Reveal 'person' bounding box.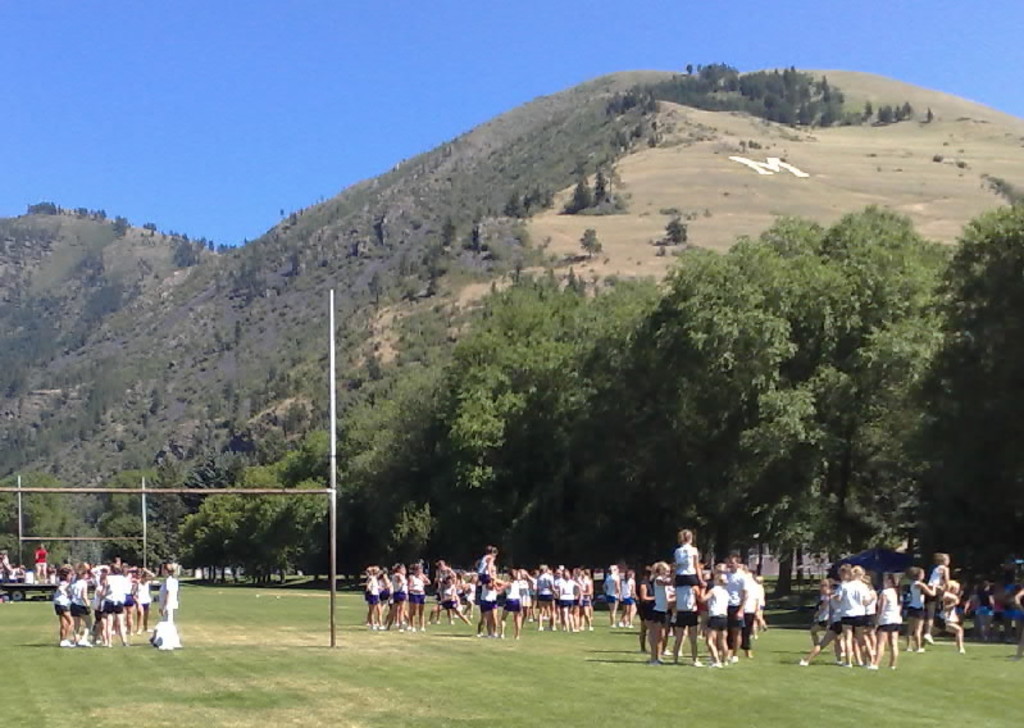
Revealed: 661 525 705 586.
